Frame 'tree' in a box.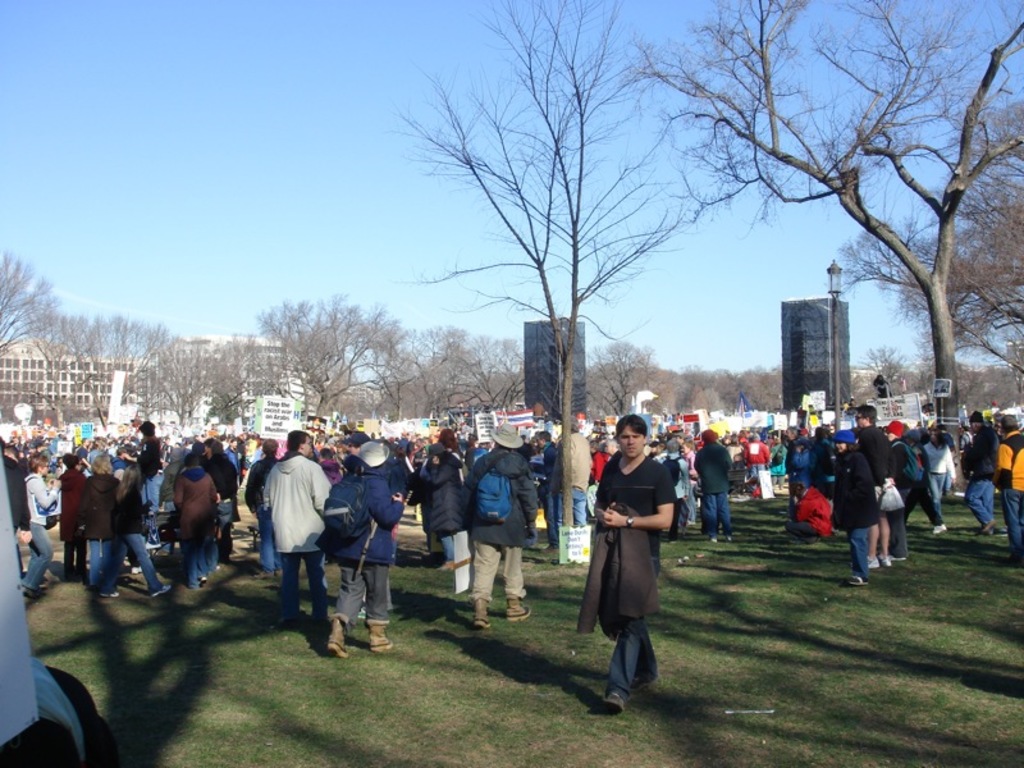
pyautogui.locateOnScreen(827, 84, 1023, 417).
